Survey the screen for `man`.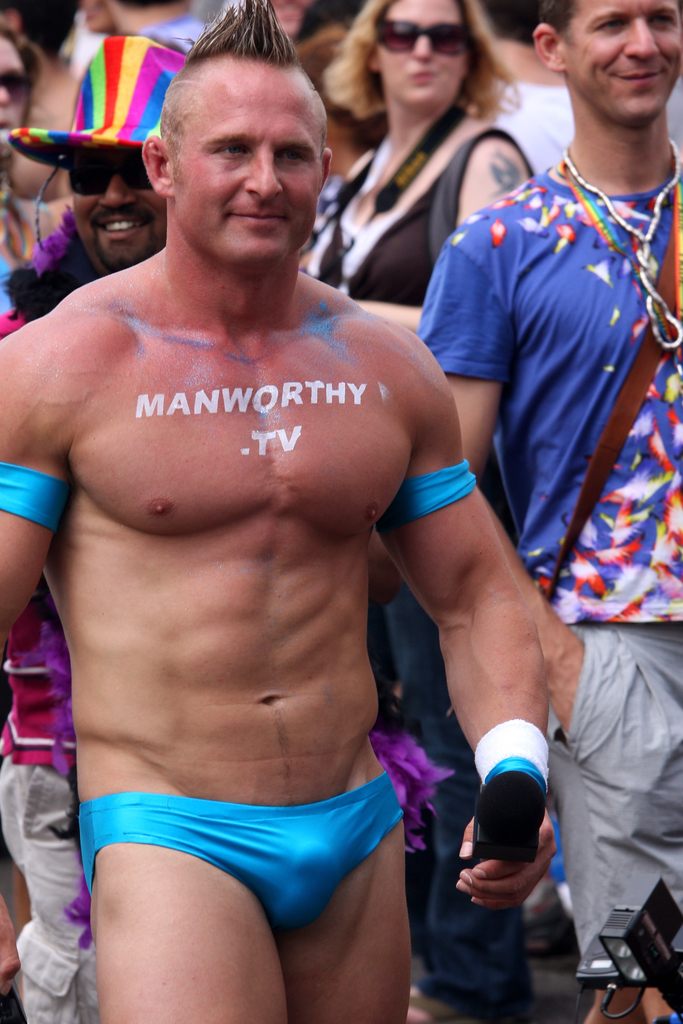
Survey found: [0, 29, 195, 1023].
